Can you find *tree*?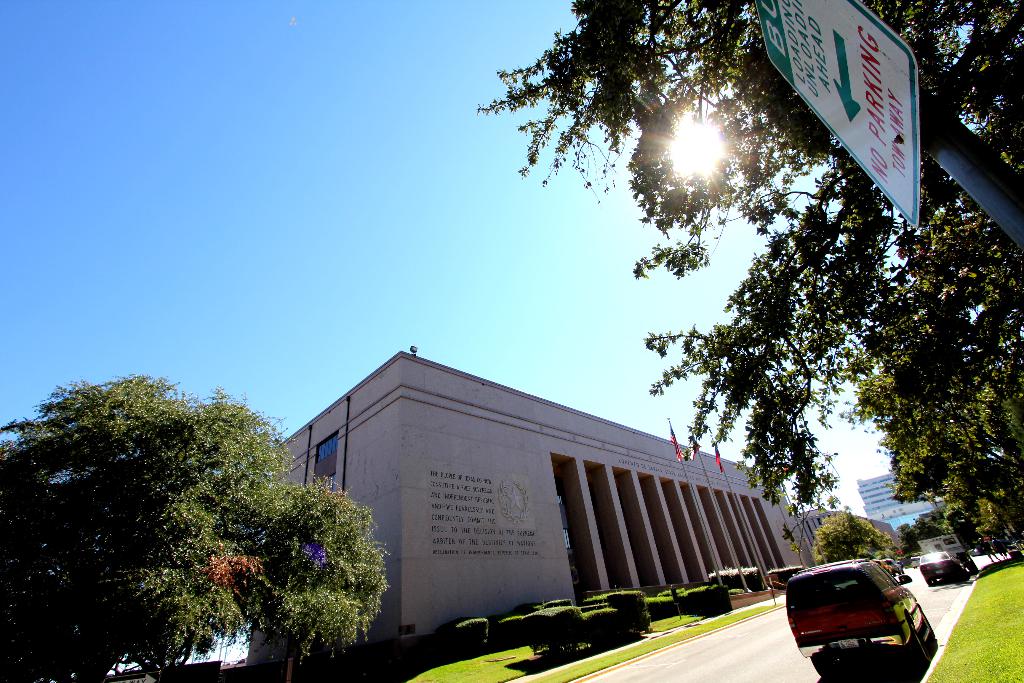
Yes, bounding box: Rect(810, 509, 901, 567).
